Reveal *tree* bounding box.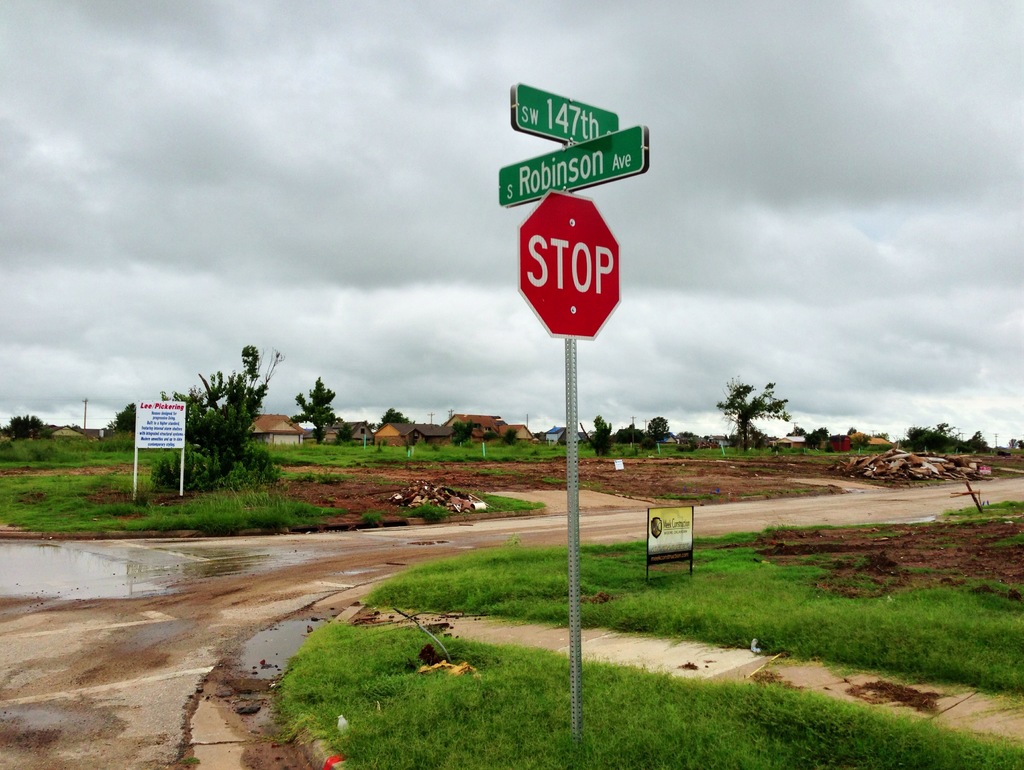
Revealed: (716,370,799,459).
